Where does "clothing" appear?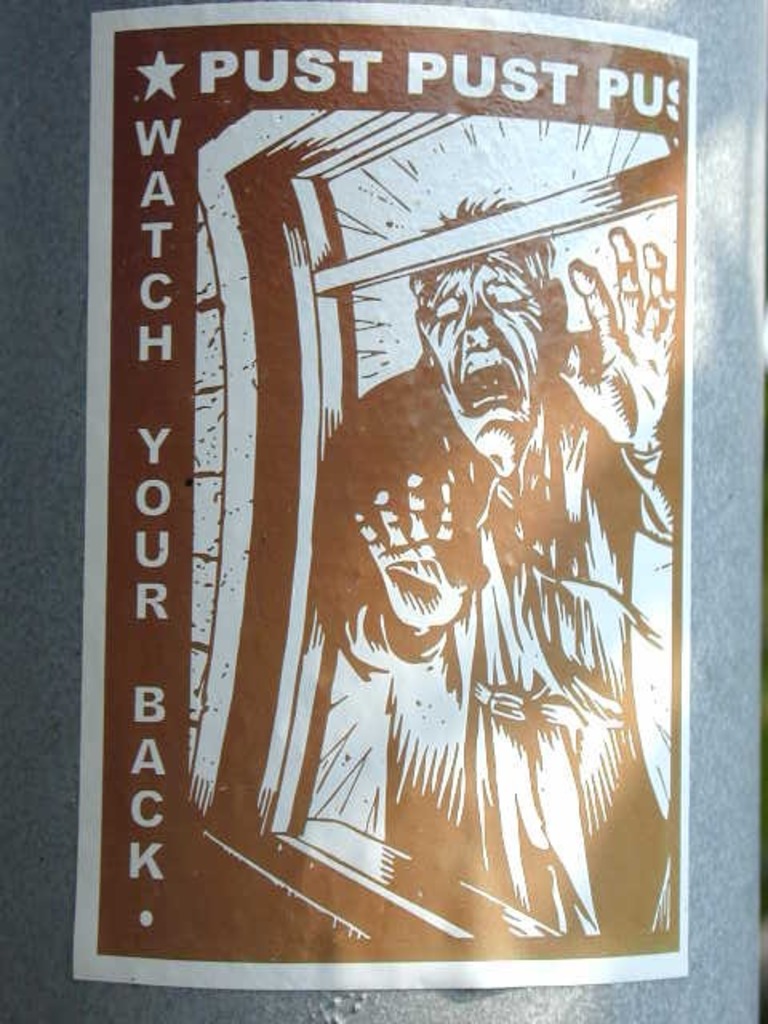
Appears at bbox=[306, 322, 666, 936].
